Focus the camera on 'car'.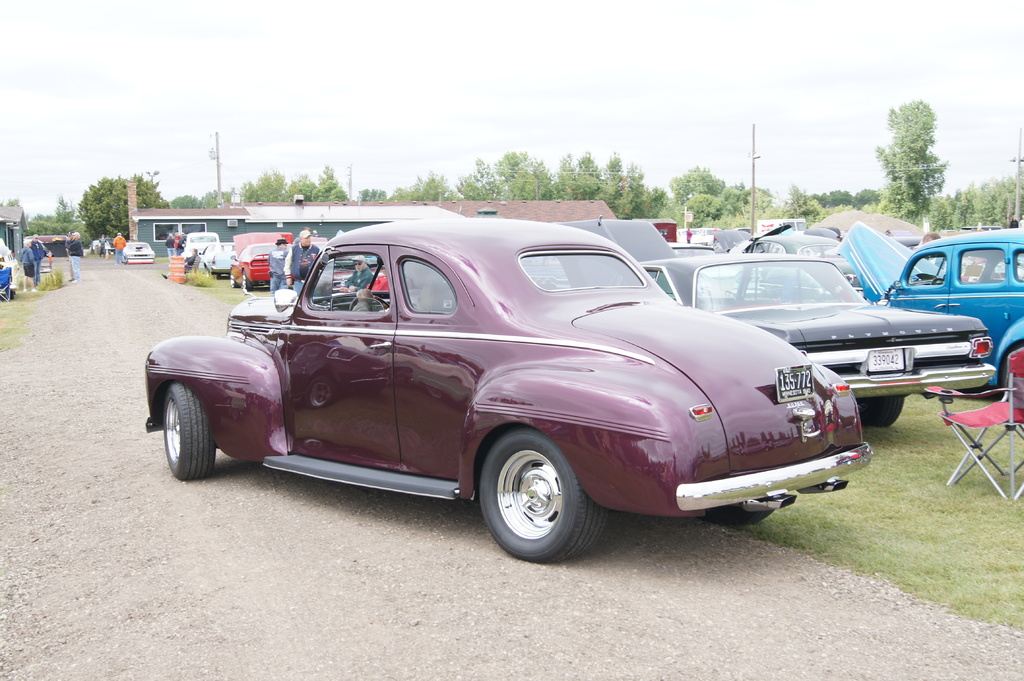
Focus region: [198, 240, 241, 278].
